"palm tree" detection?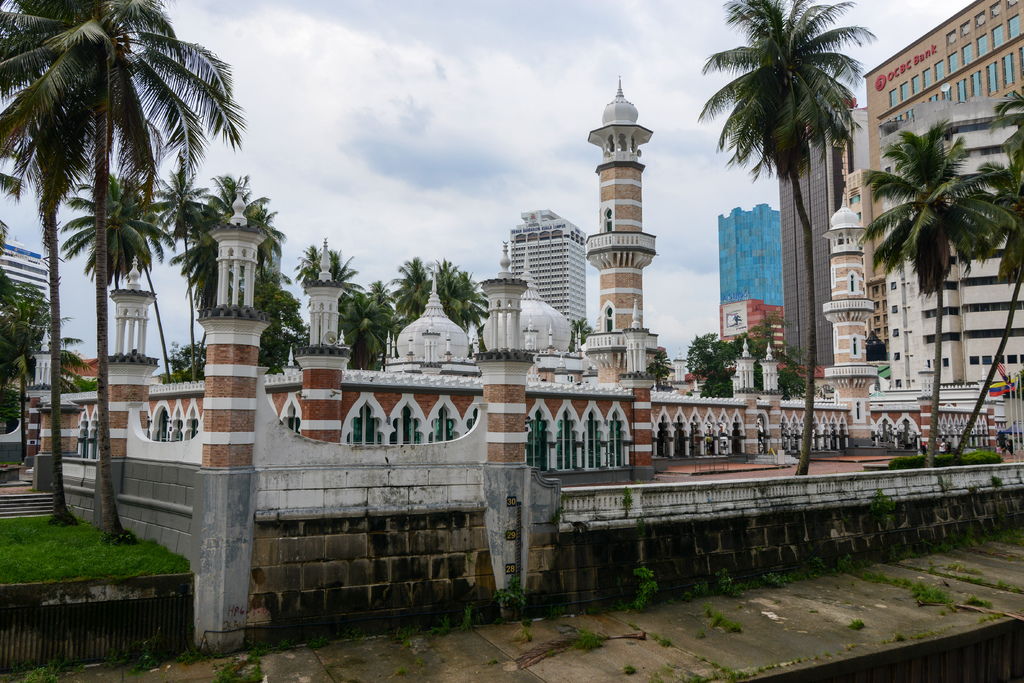
region(0, 9, 170, 474)
